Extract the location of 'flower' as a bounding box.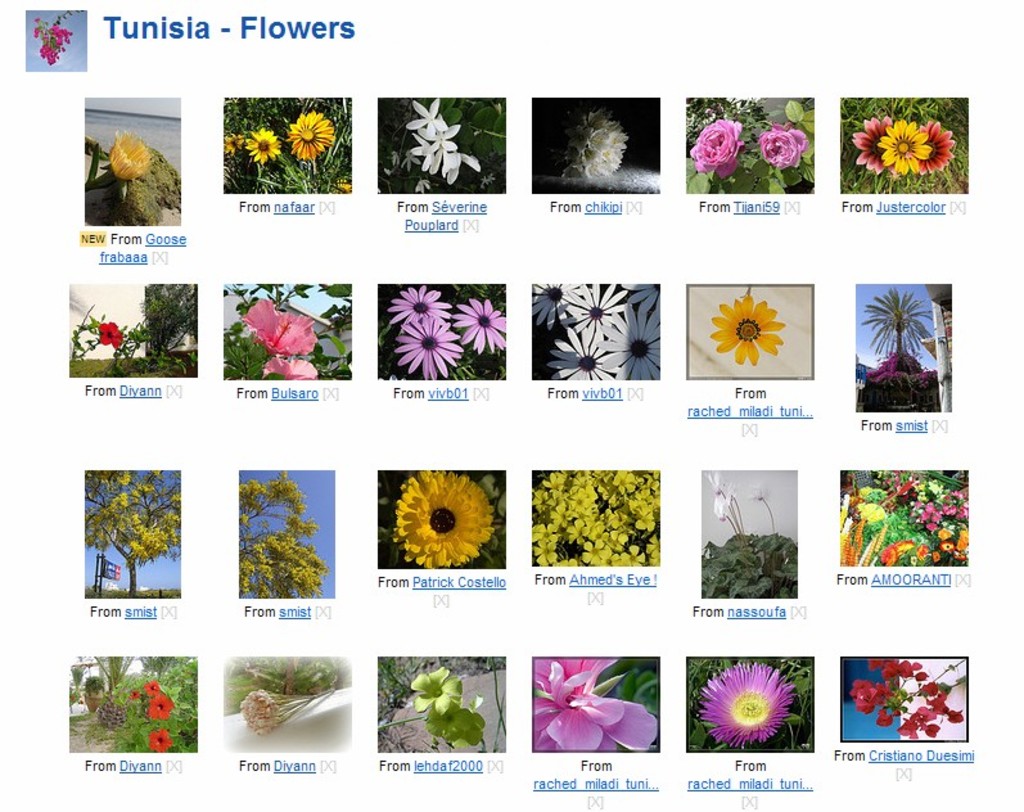
Rect(98, 320, 119, 347).
